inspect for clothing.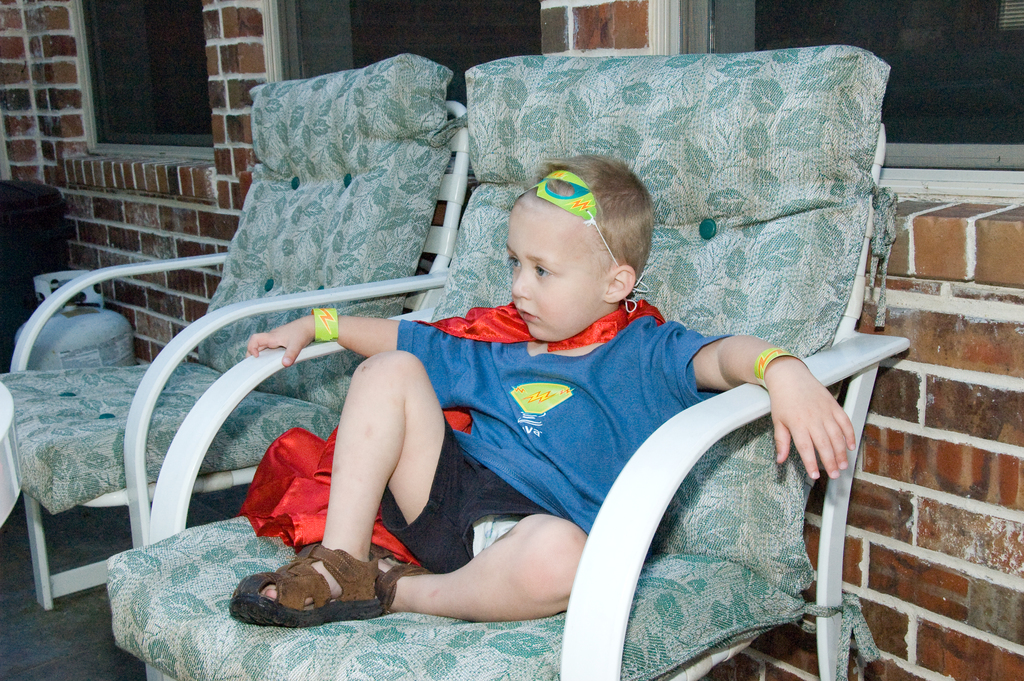
Inspection: detection(252, 275, 684, 604).
